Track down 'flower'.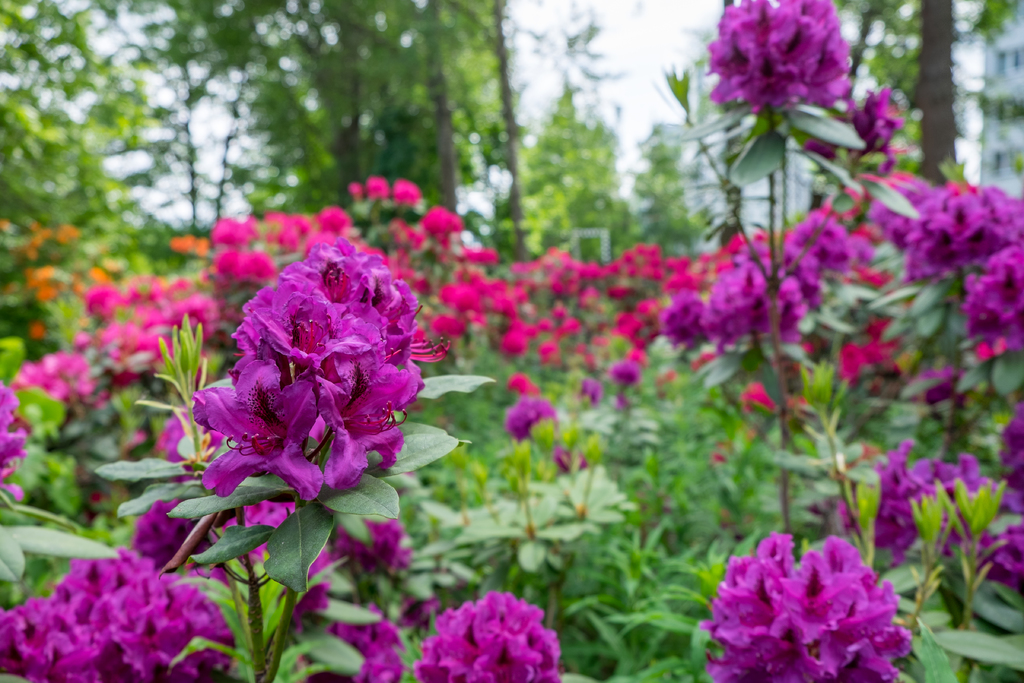
Tracked to <region>250, 299, 374, 370</region>.
